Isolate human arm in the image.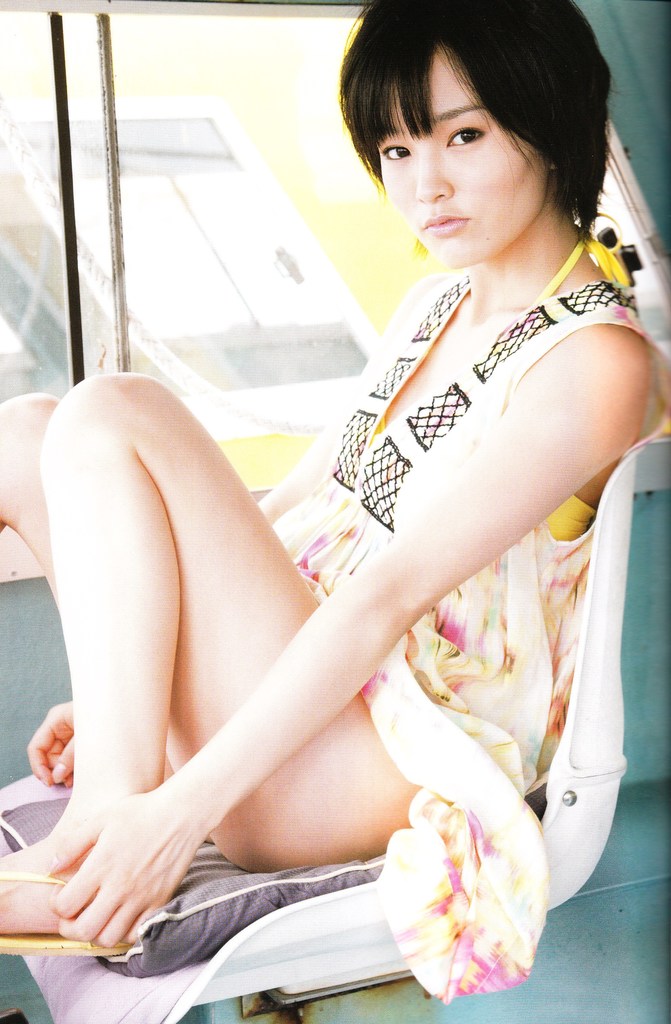
Isolated region: detection(24, 307, 430, 787).
